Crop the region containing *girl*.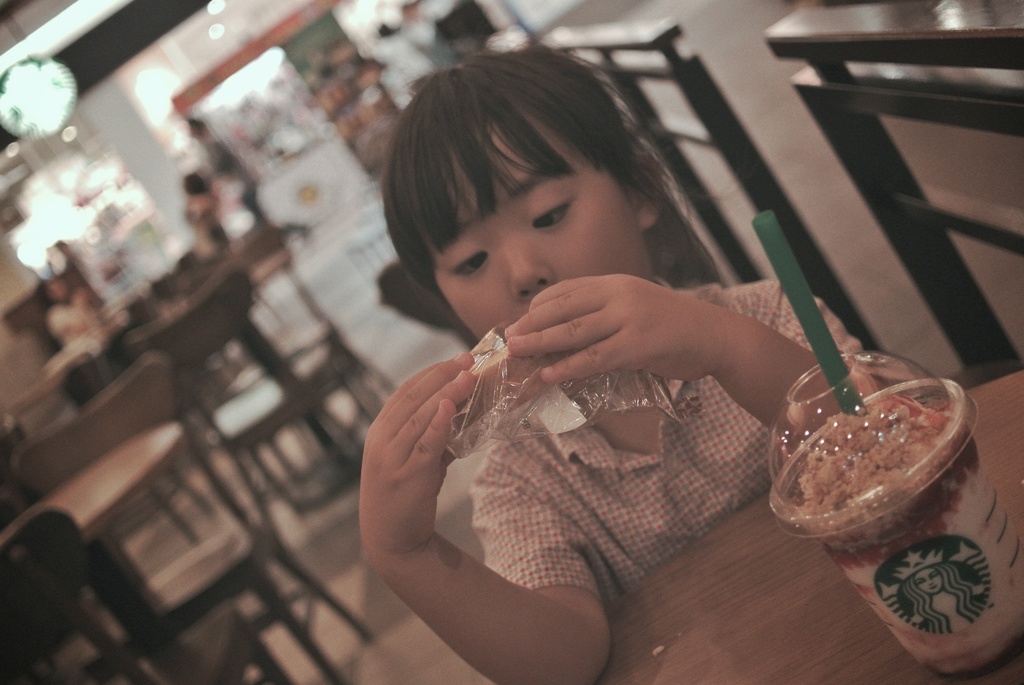
Crop region: BBox(356, 22, 885, 684).
